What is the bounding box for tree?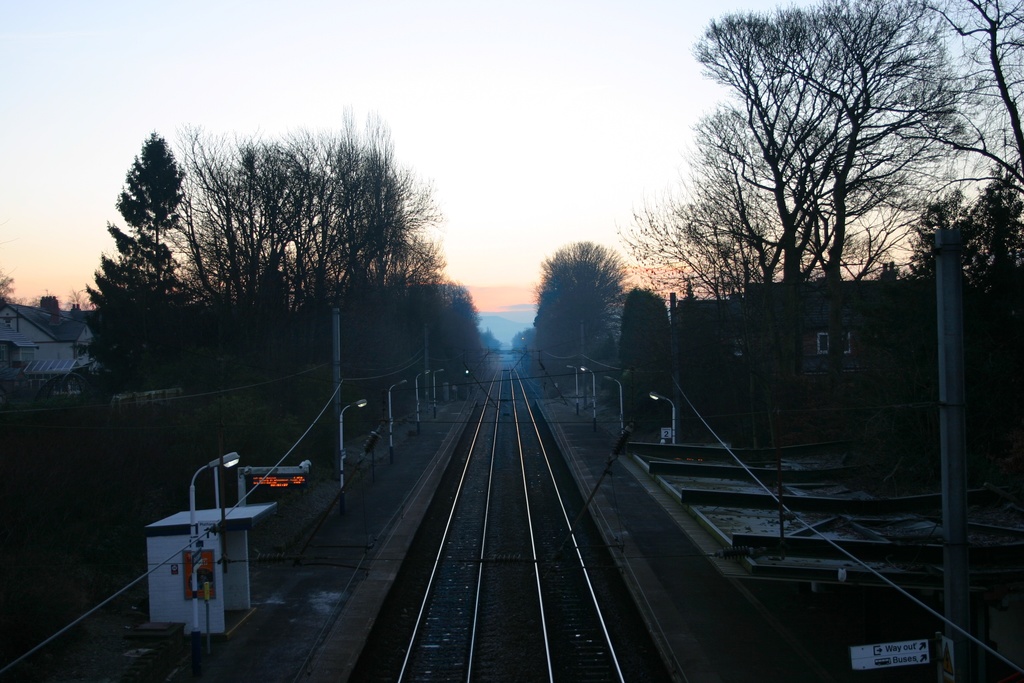
{"left": 972, "top": 149, "right": 1023, "bottom": 275}.
